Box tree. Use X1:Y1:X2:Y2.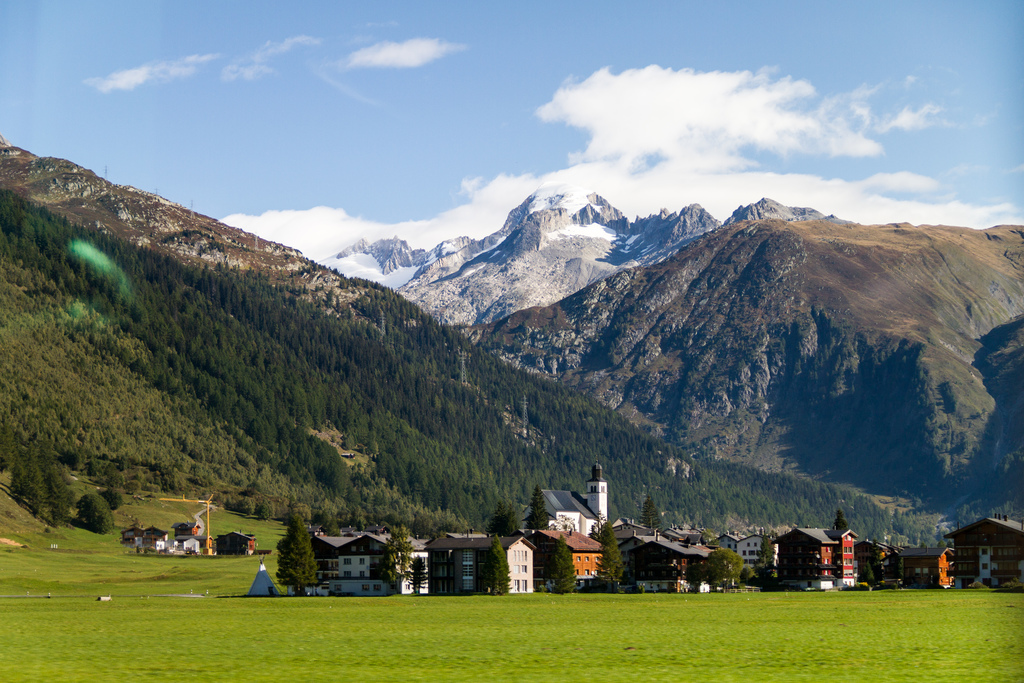
737:567:764:591.
